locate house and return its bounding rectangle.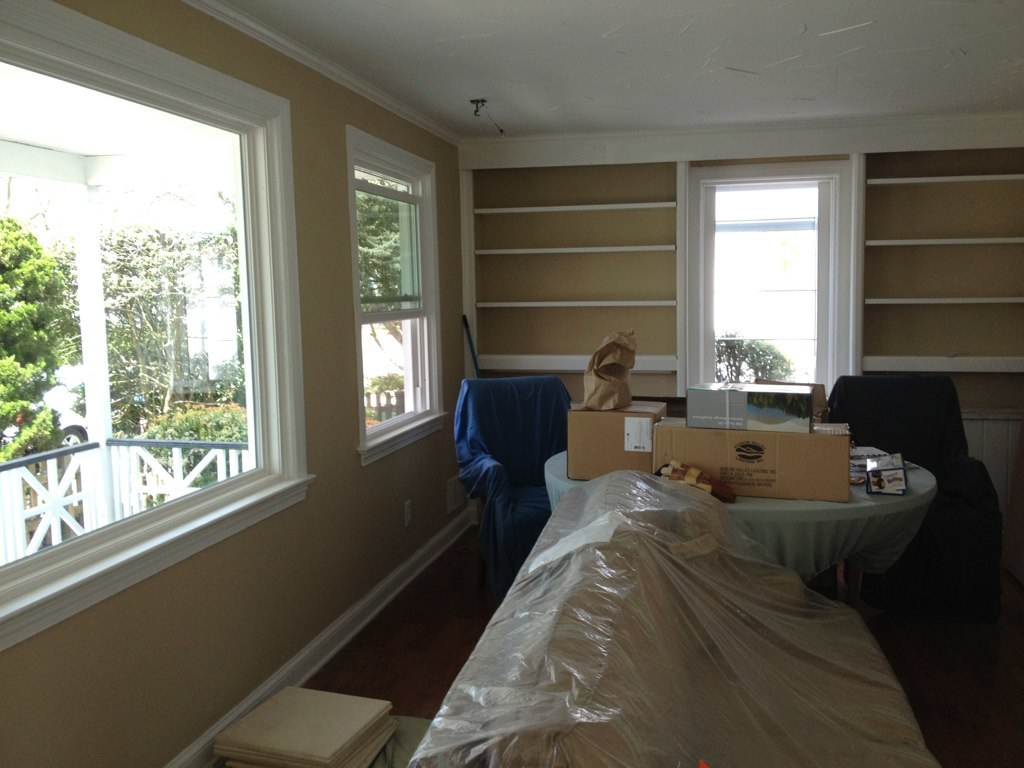
(x1=0, y1=68, x2=251, y2=463).
